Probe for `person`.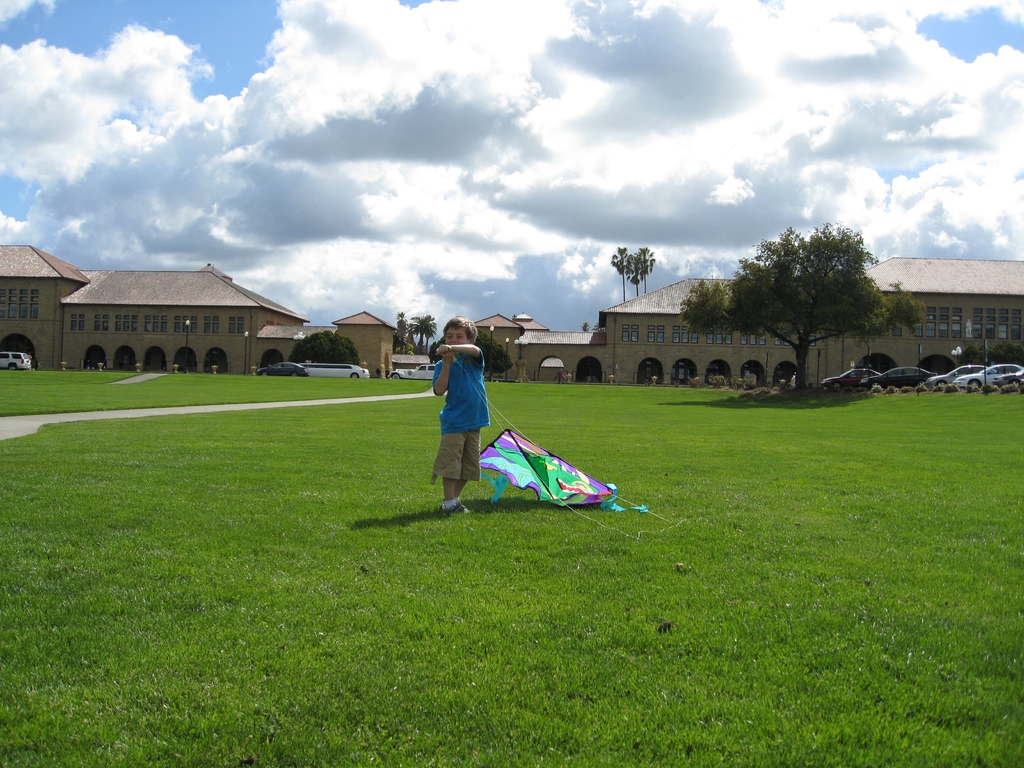
Probe result: BBox(424, 316, 492, 514).
